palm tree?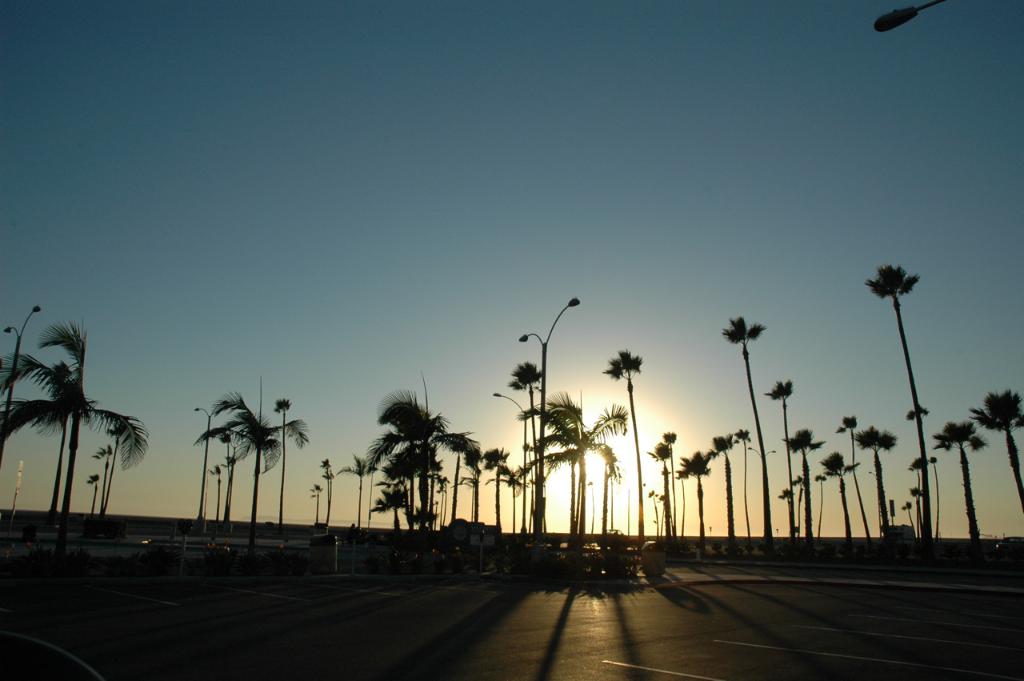
645:488:667:541
